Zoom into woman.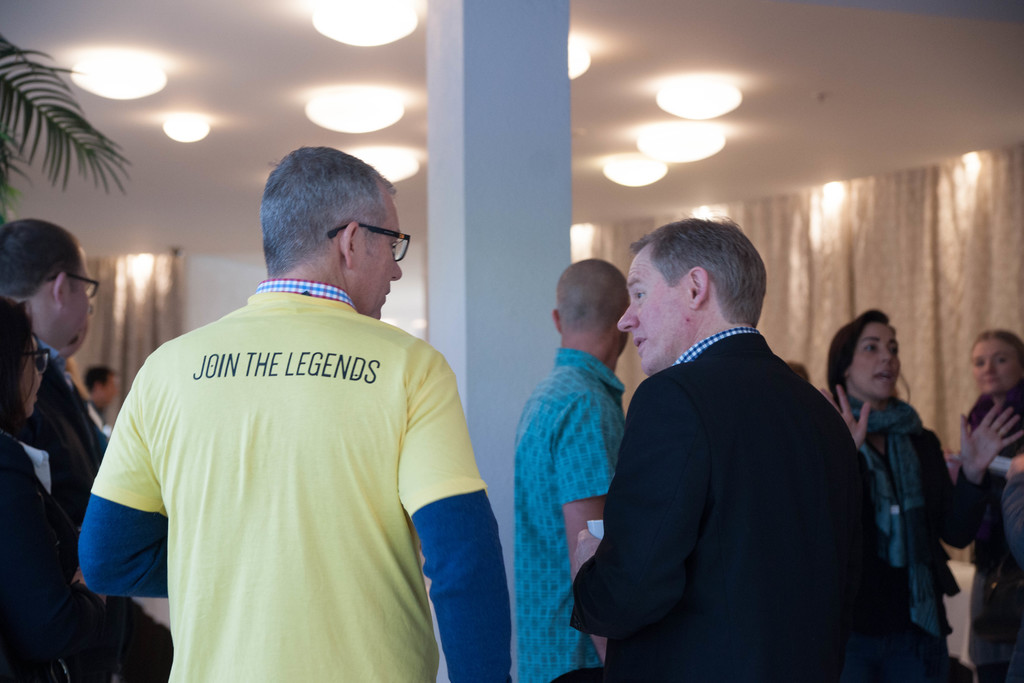
Zoom target: 0,289,103,682.
